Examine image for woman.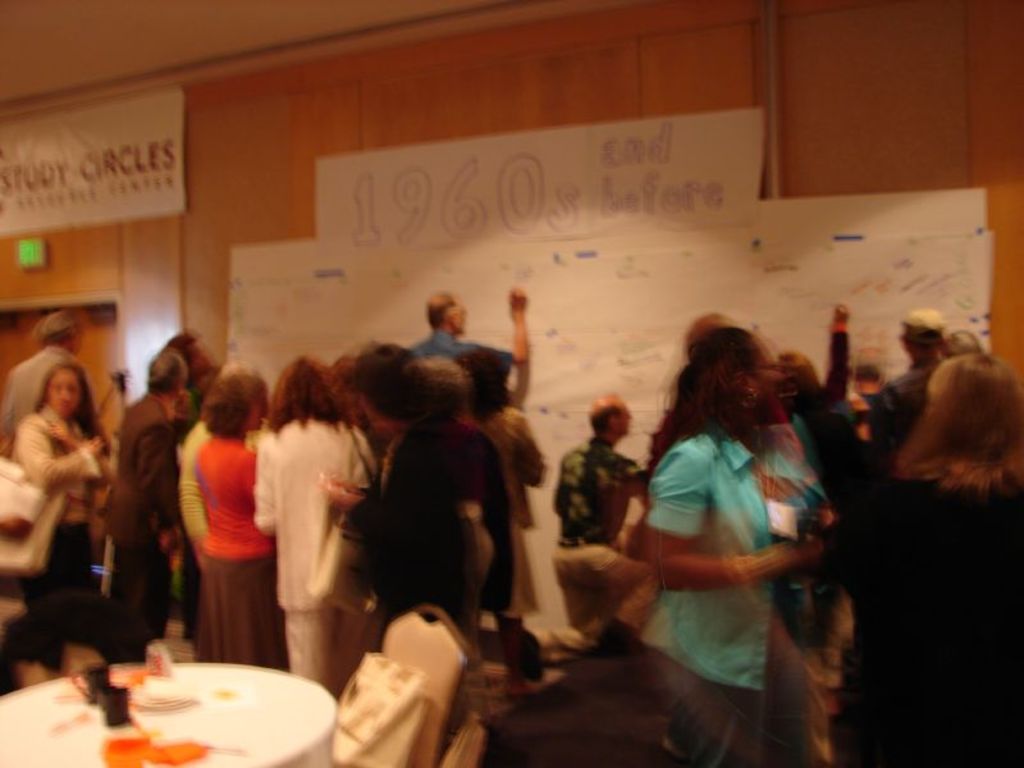
Examination result: (200, 379, 285, 668).
